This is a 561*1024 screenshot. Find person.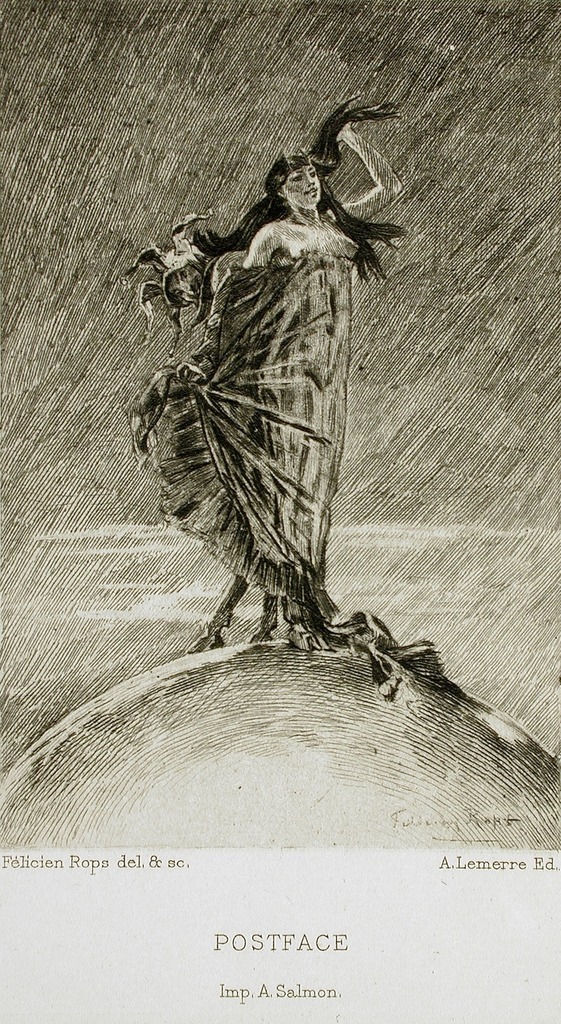
Bounding box: bbox=[125, 103, 405, 652].
